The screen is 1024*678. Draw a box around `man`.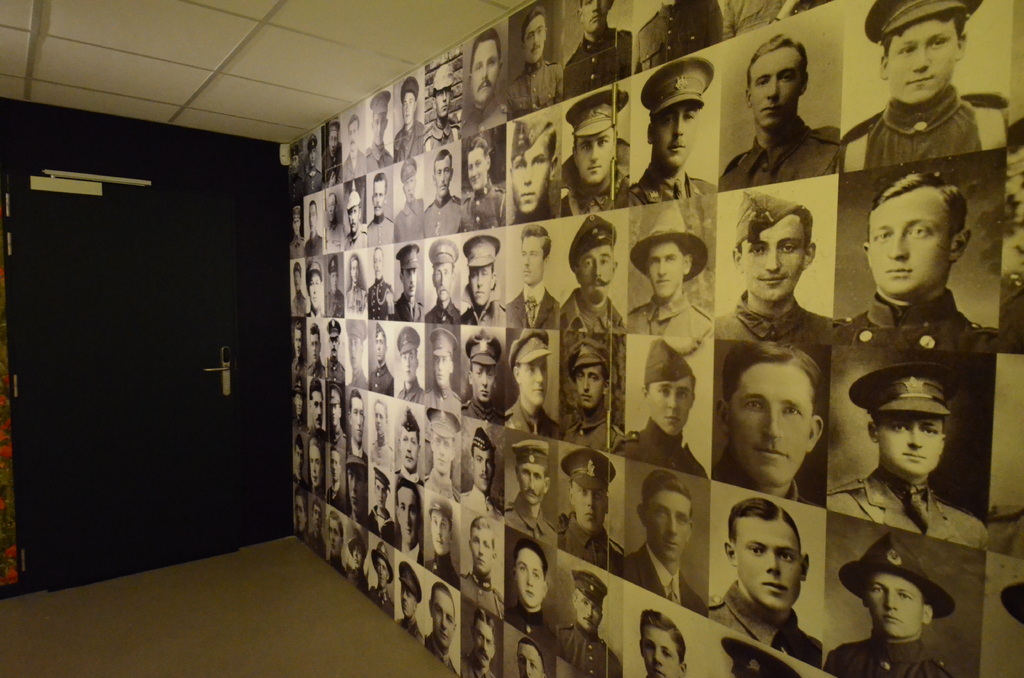
(828, 373, 989, 543).
